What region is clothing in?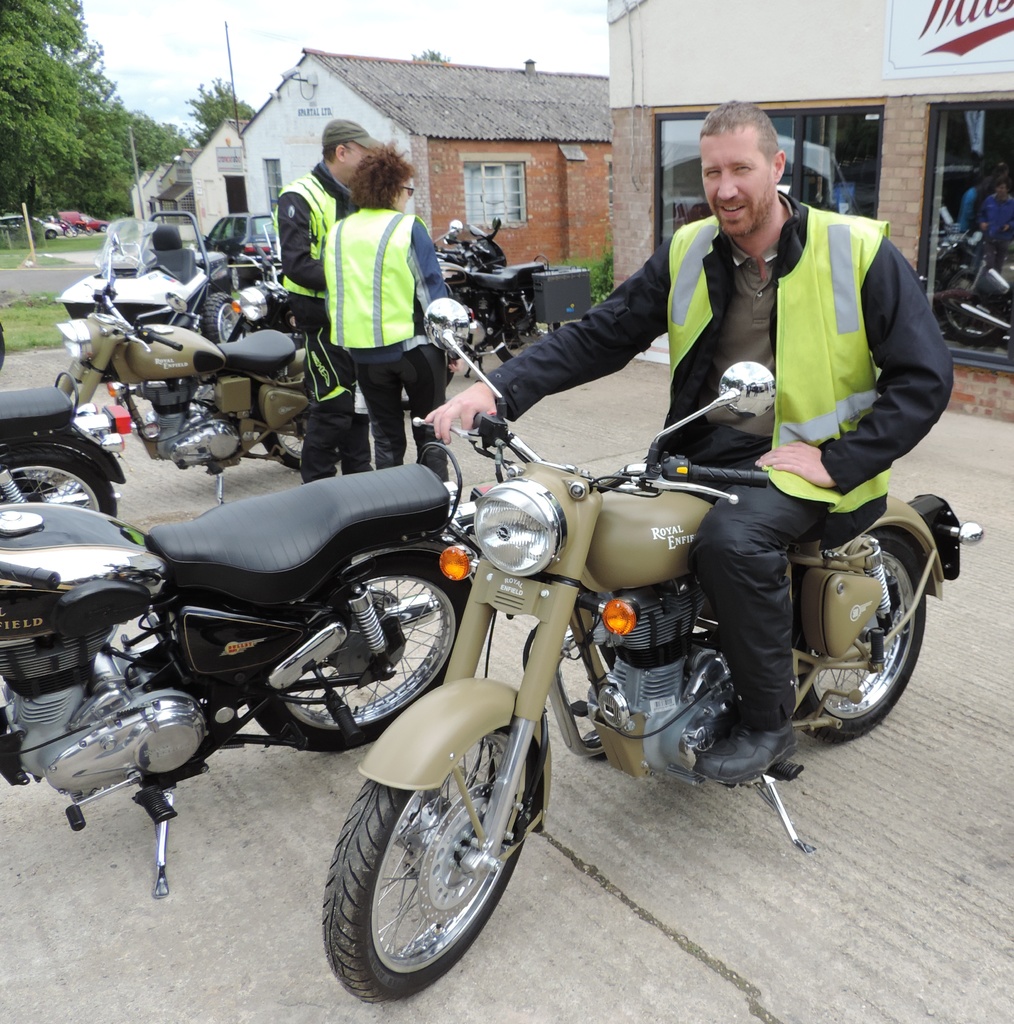
l=276, t=160, r=372, b=485.
